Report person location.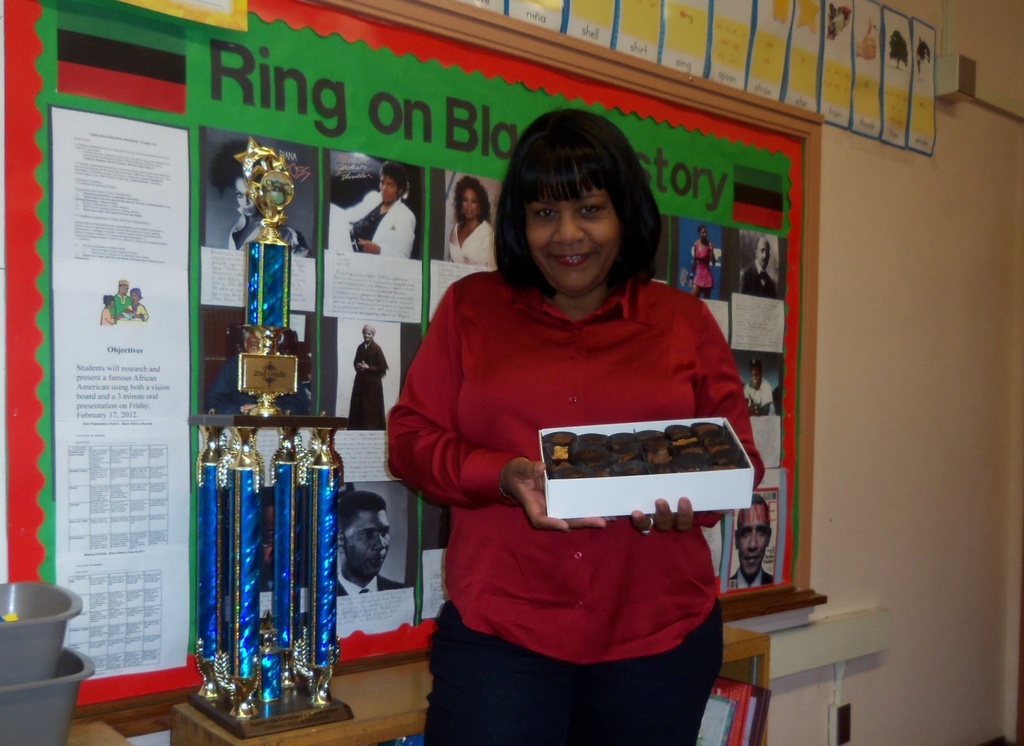
Report: Rect(687, 210, 710, 296).
